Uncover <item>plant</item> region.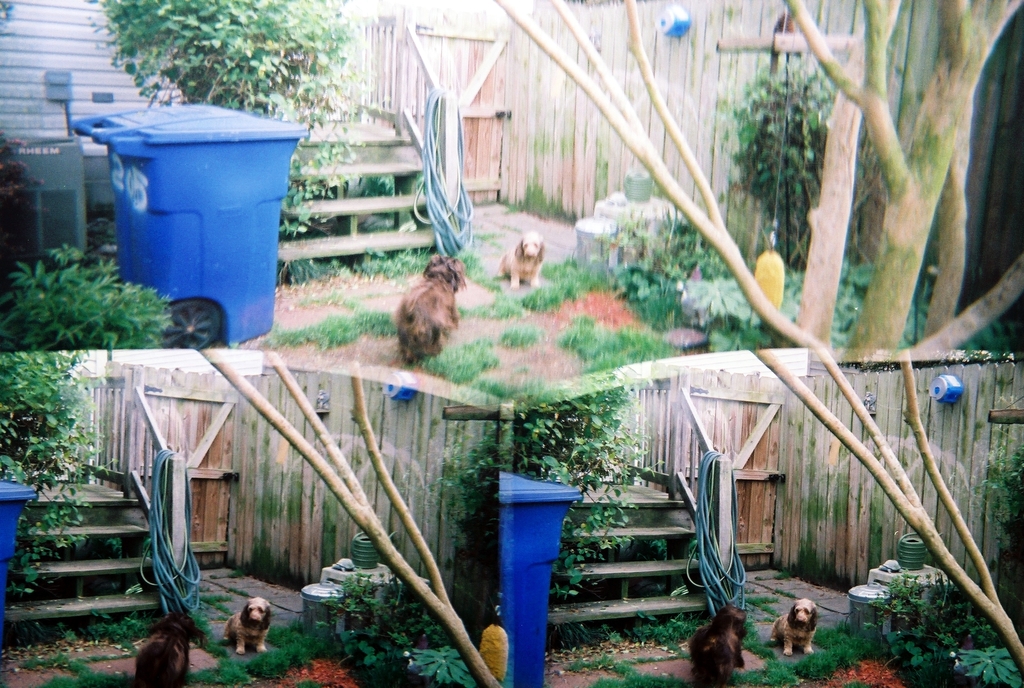
Uncovered: 191 599 332 687.
